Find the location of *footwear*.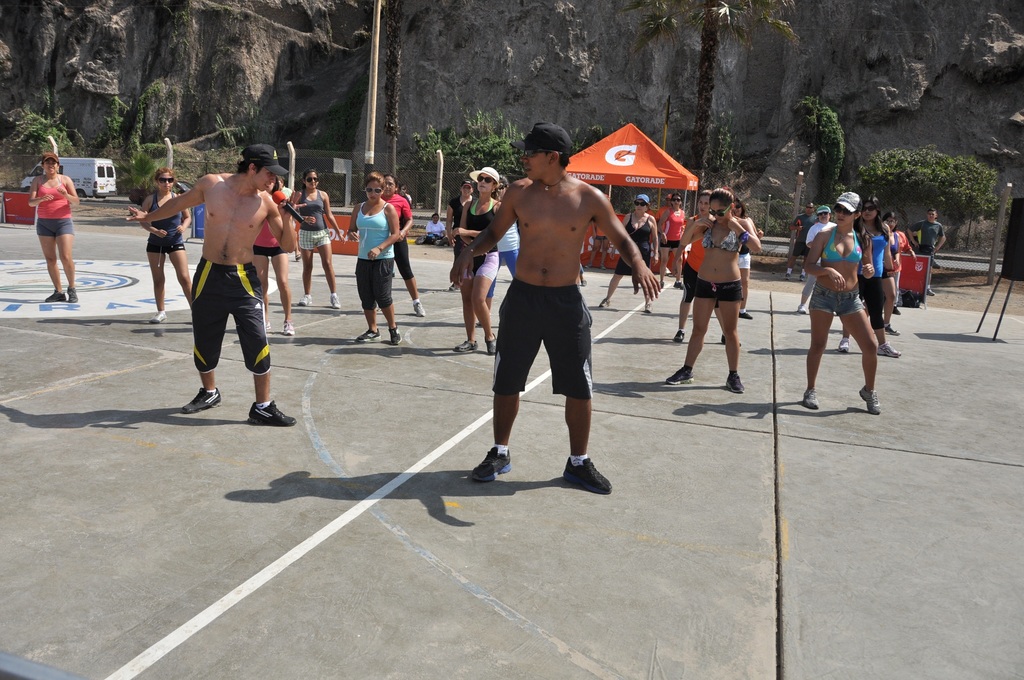
Location: {"x1": 878, "y1": 339, "x2": 903, "y2": 358}.
